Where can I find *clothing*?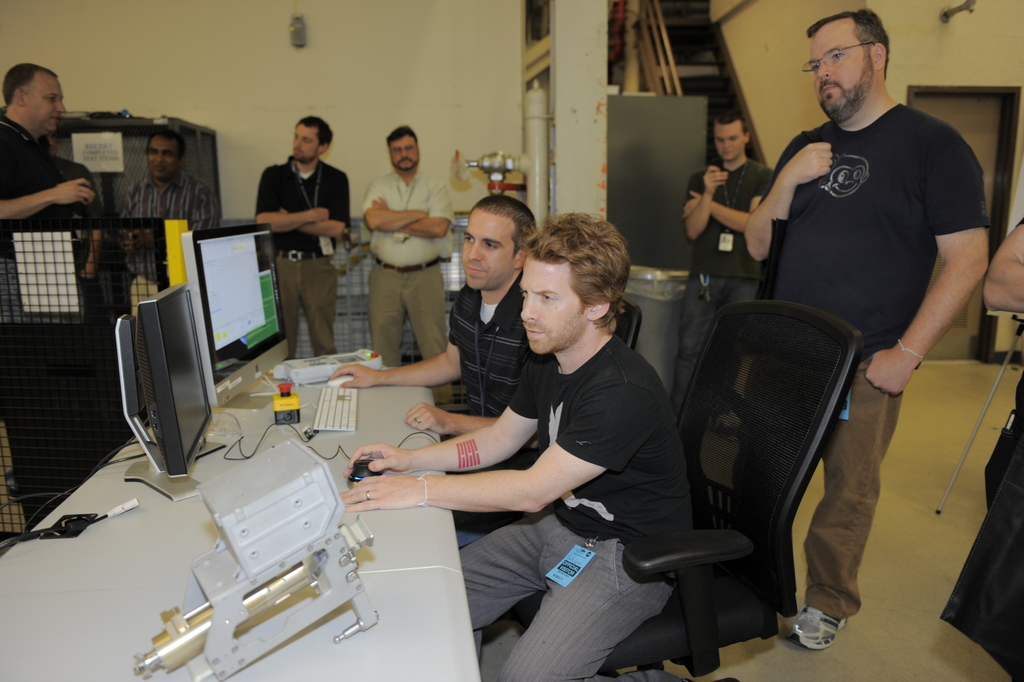
You can find it at [669, 158, 774, 412].
